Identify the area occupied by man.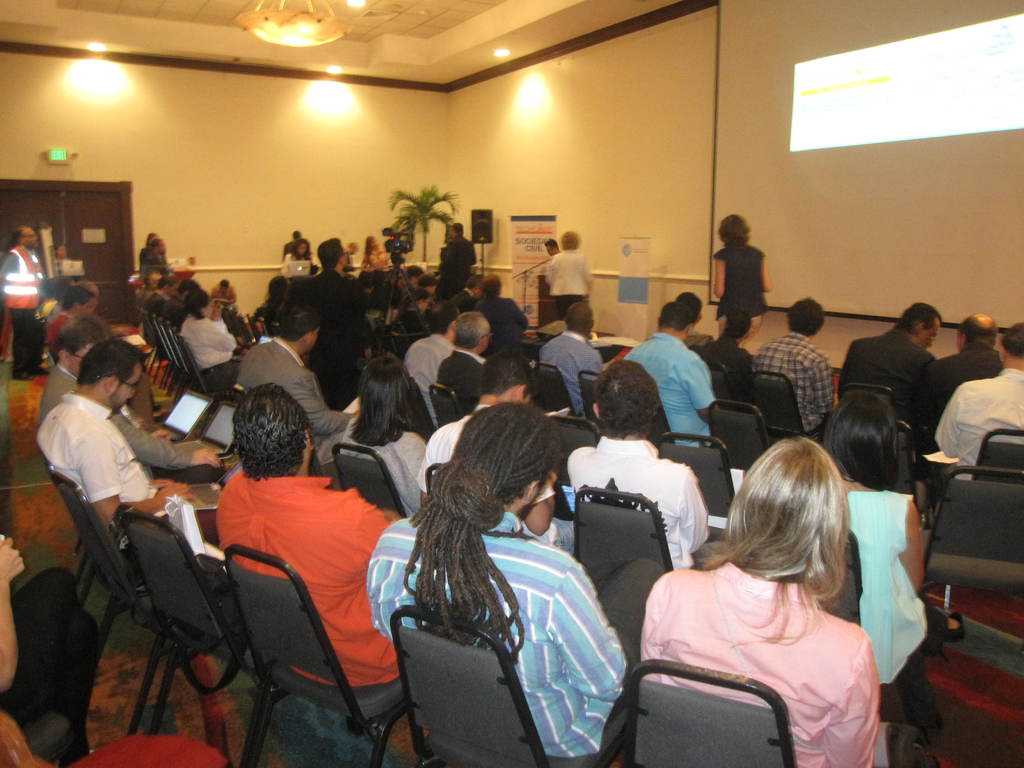
Area: [625,299,719,450].
